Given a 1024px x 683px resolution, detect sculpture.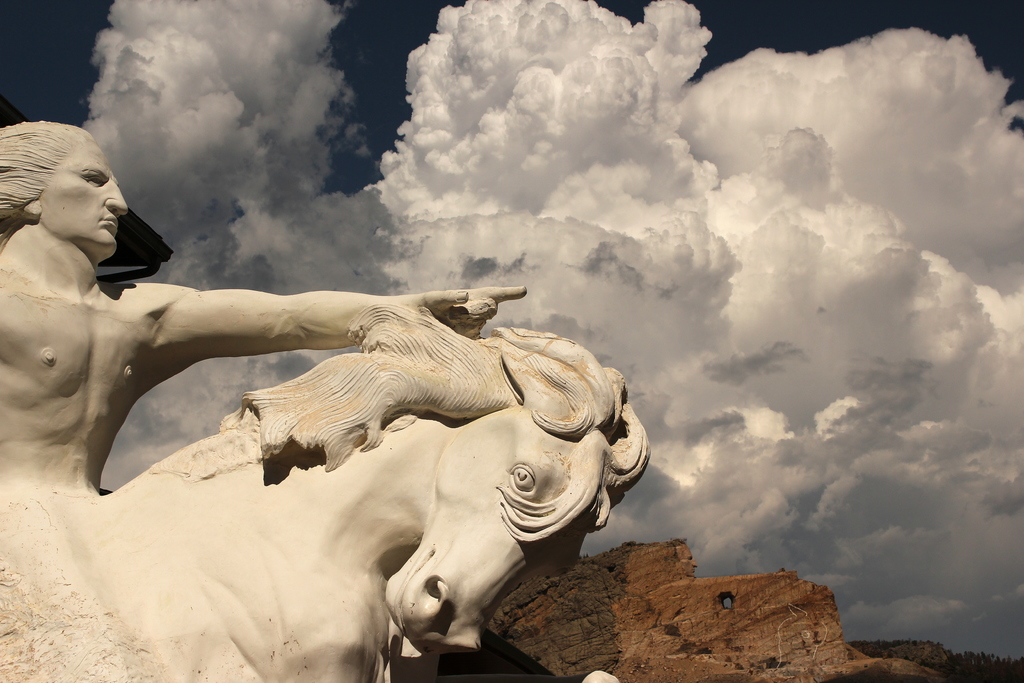
locate(0, 119, 529, 682).
